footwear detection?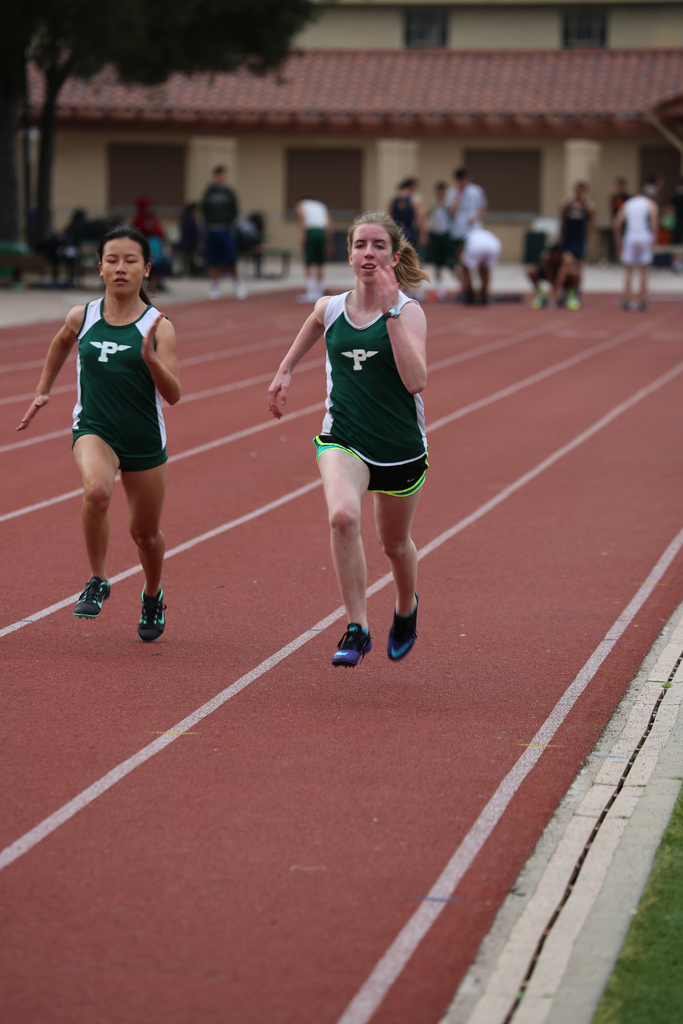
[x1=70, y1=574, x2=110, y2=625]
